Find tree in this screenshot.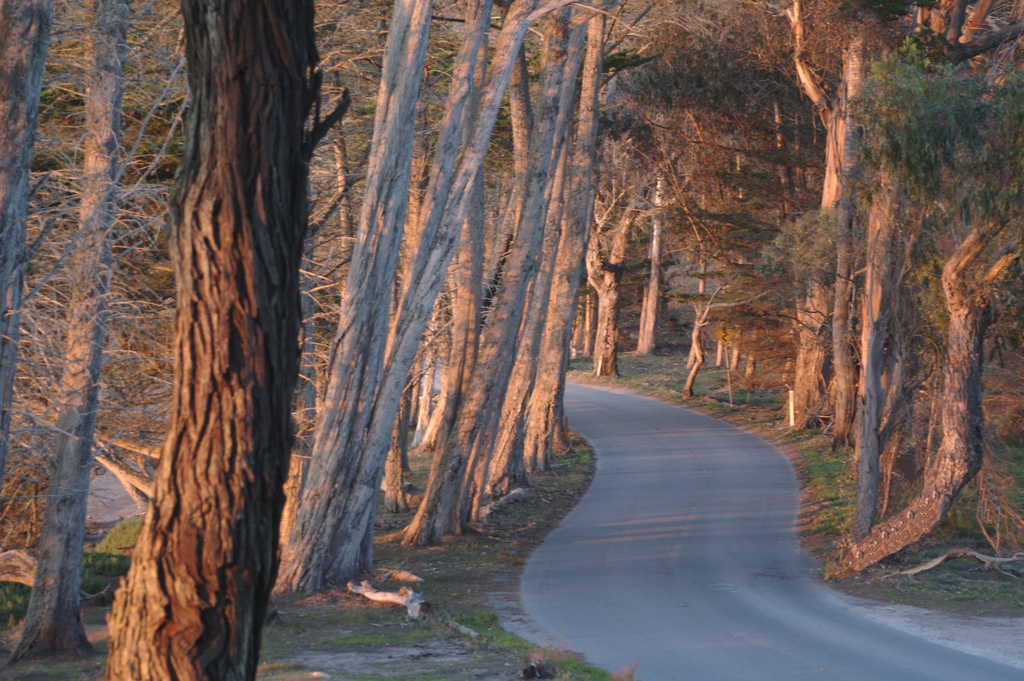
The bounding box for tree is [left=0, top=0, right=1023, bottom=680].
